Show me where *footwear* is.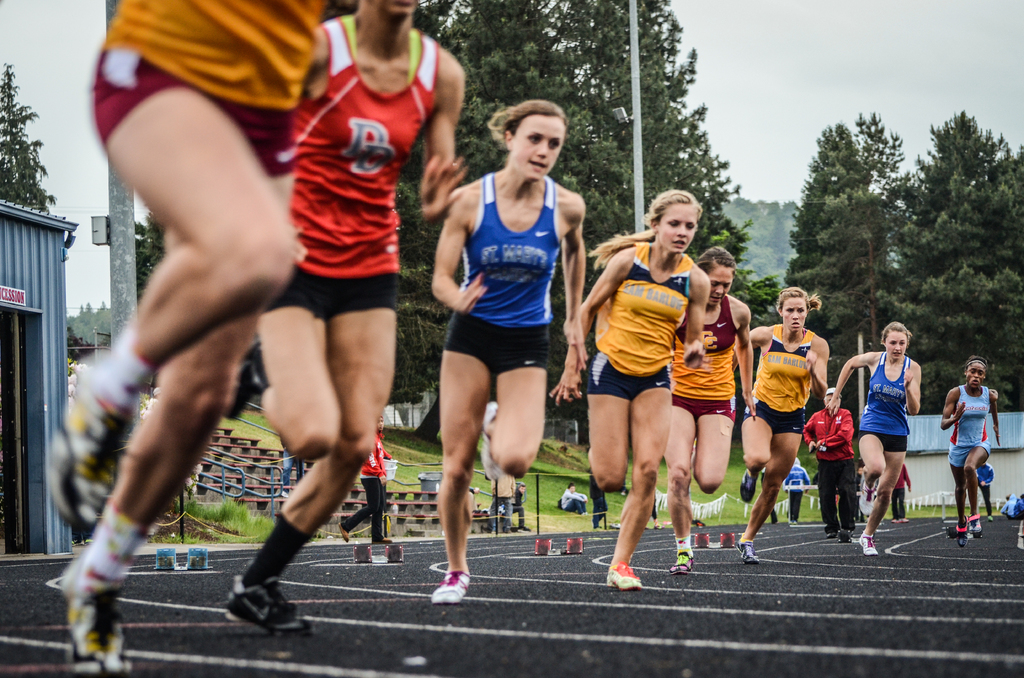
*footwear* is at [604, 562, 642, 593].
